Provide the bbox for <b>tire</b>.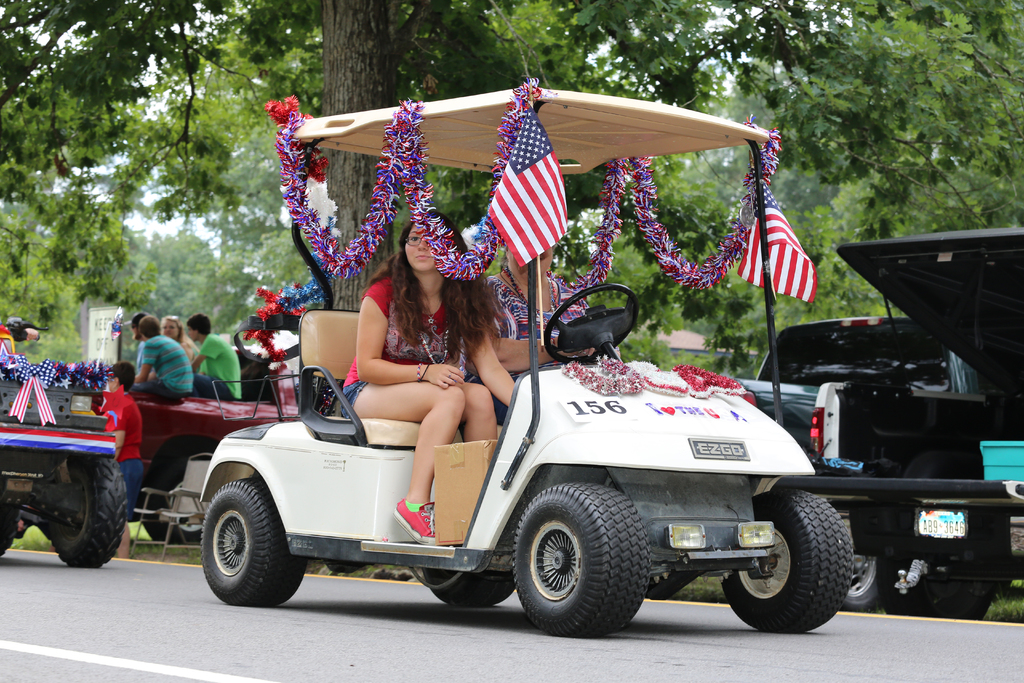
left=722, top=489, right=858, bottom=636.
